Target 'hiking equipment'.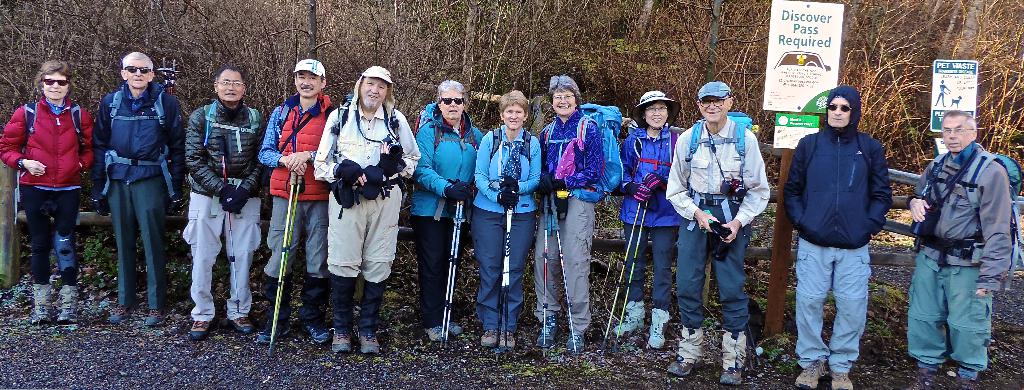
Target region: [x1=502, y1=204, x2=513, y2=355].
